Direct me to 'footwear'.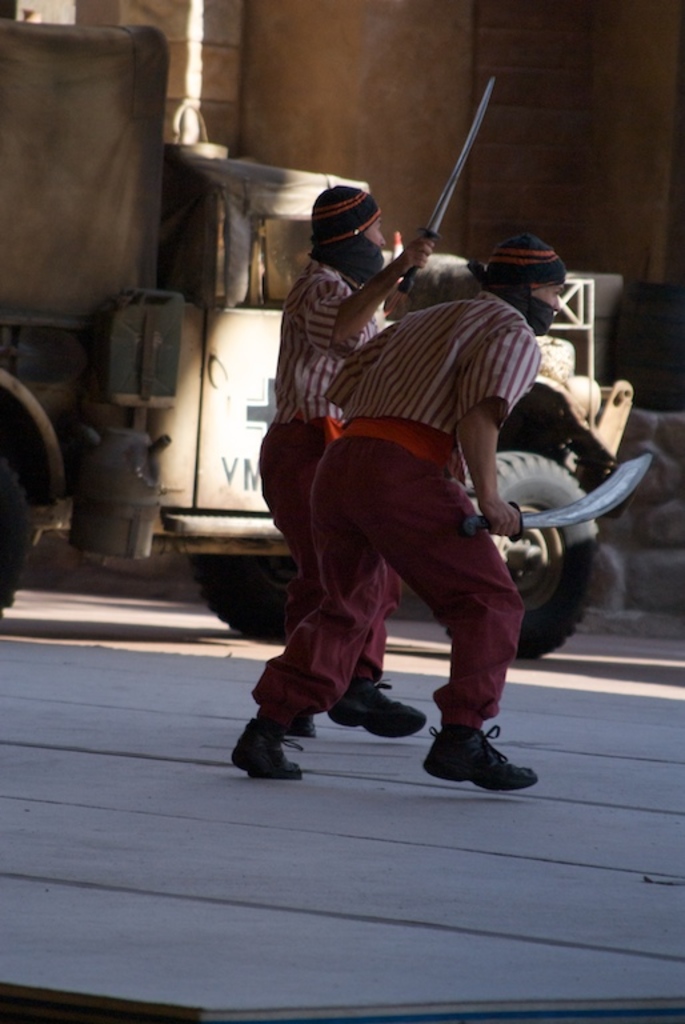
Direction: bbox=[421, 720, 541, 792].
